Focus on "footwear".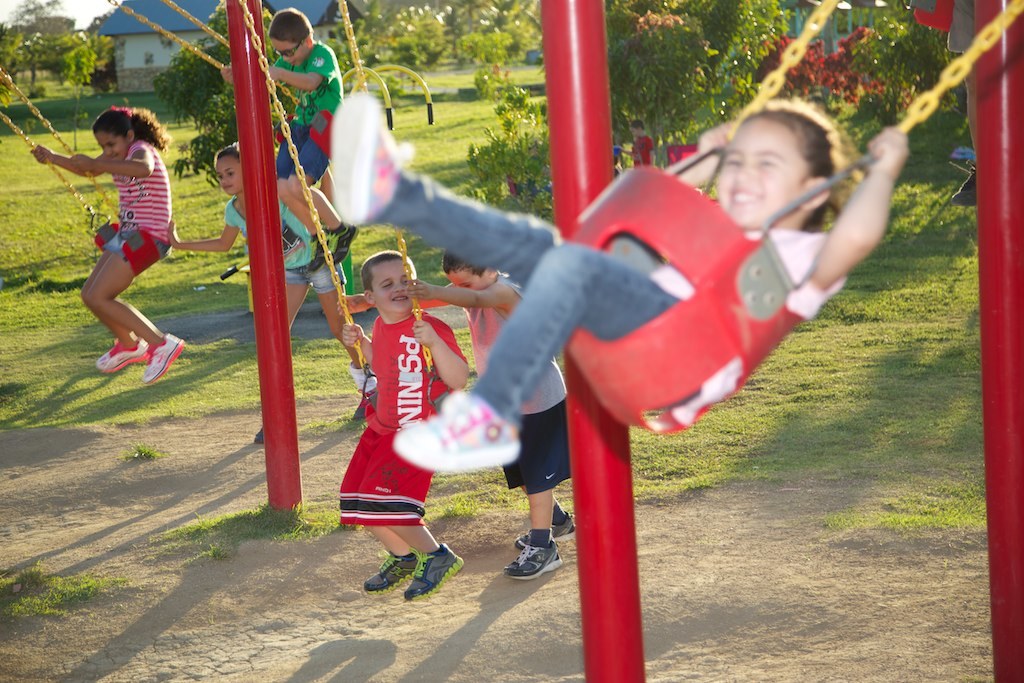
Focused at 499:531:566:582.
